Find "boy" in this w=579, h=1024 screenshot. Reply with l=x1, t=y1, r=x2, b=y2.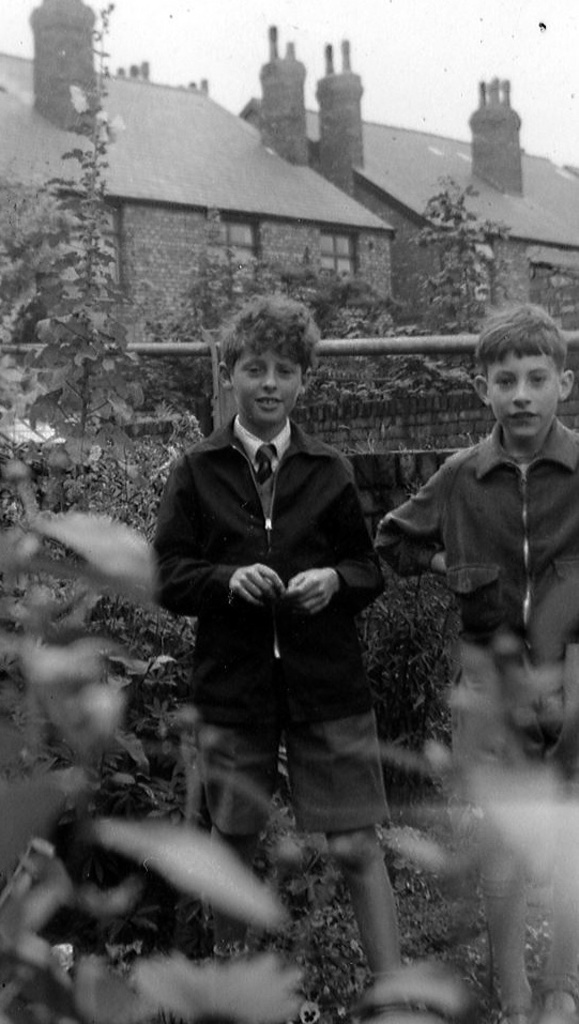
l=144, t=292, r=421, b=1023.
